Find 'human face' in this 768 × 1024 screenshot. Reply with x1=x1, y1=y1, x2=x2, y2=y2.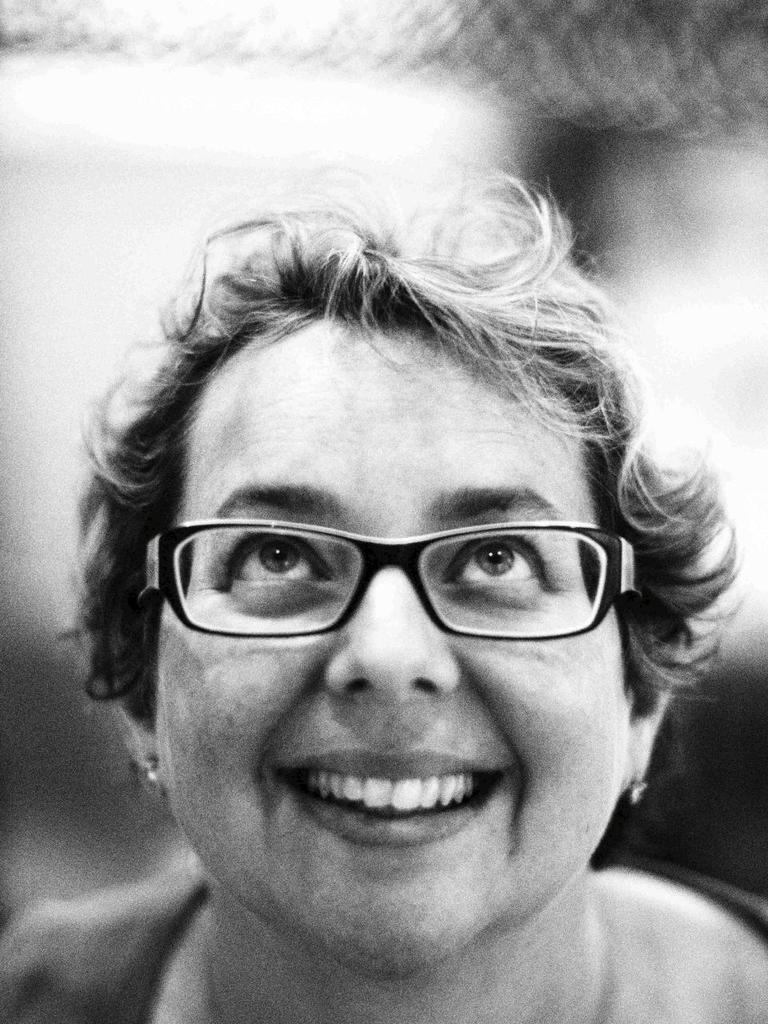
x1=151, y1=322, x2=630, y2=978.
